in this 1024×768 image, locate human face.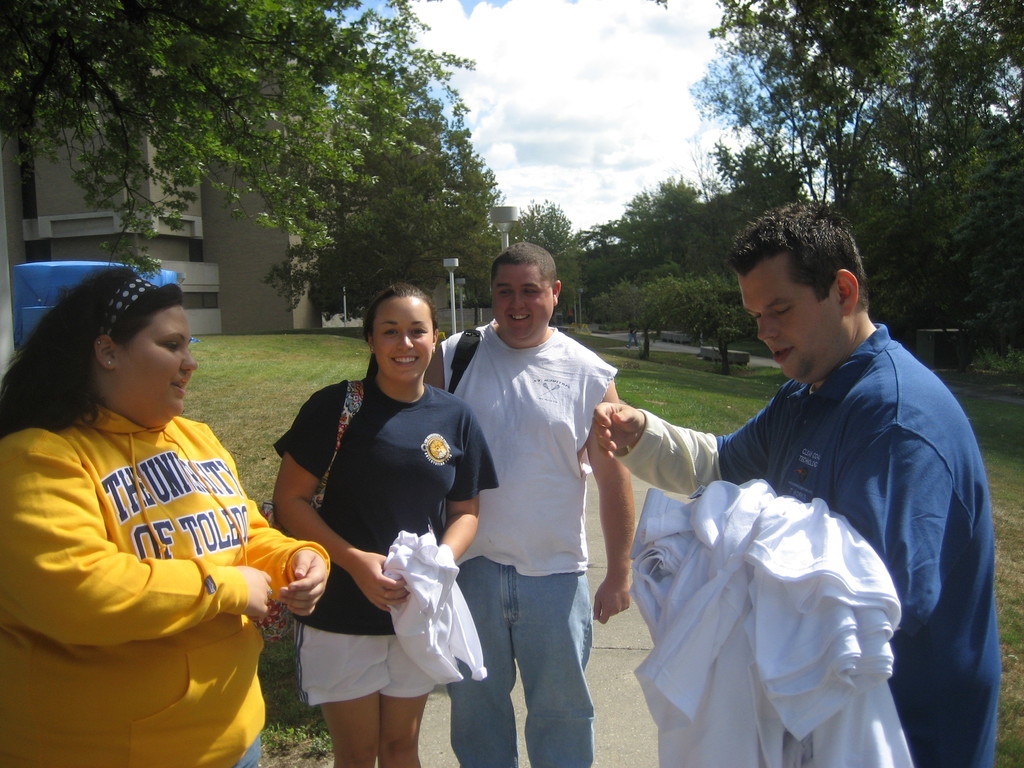
Bounding box: BBox(740, 266, 841, 381).
